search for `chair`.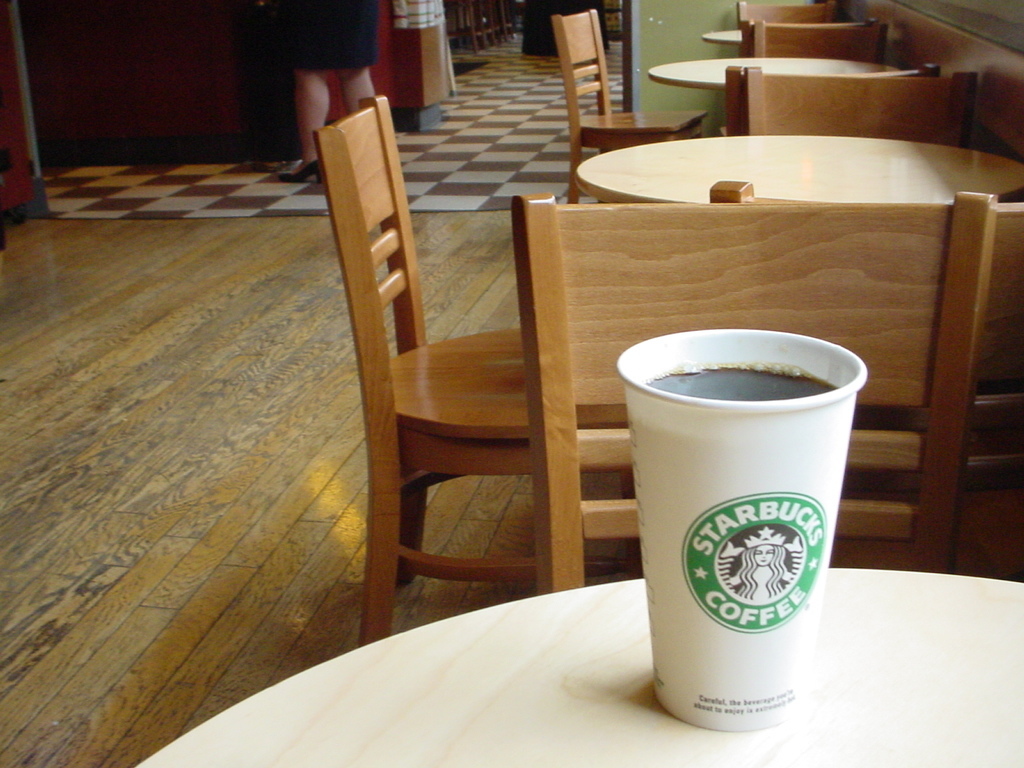
Found at x1=733 y1=0 x2=841 y2=65.
